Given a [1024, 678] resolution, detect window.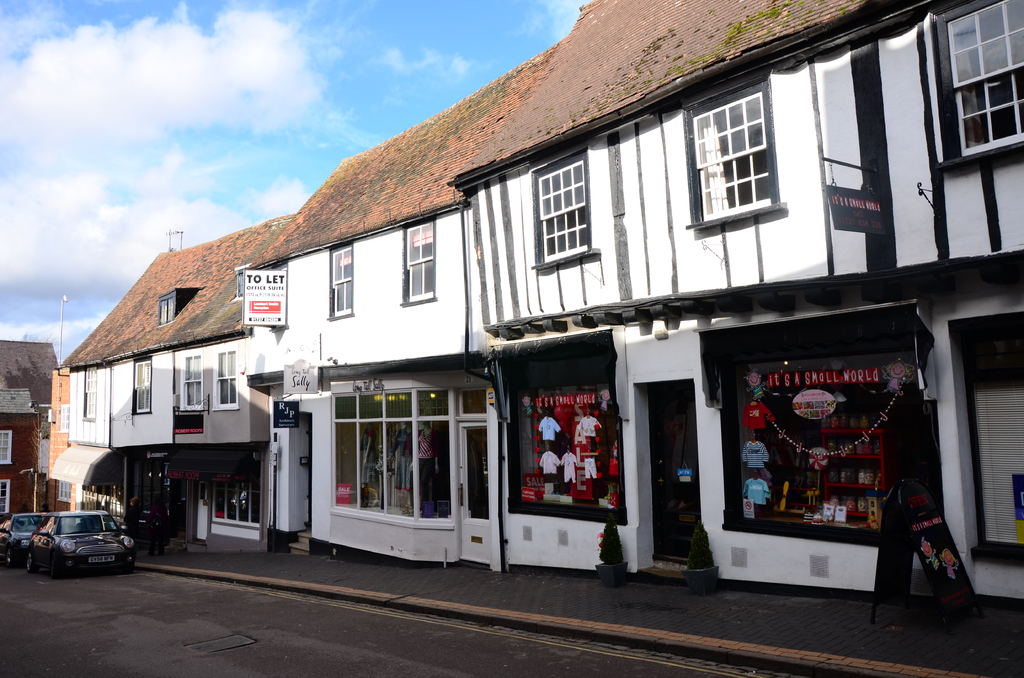
180 347 205 408.
